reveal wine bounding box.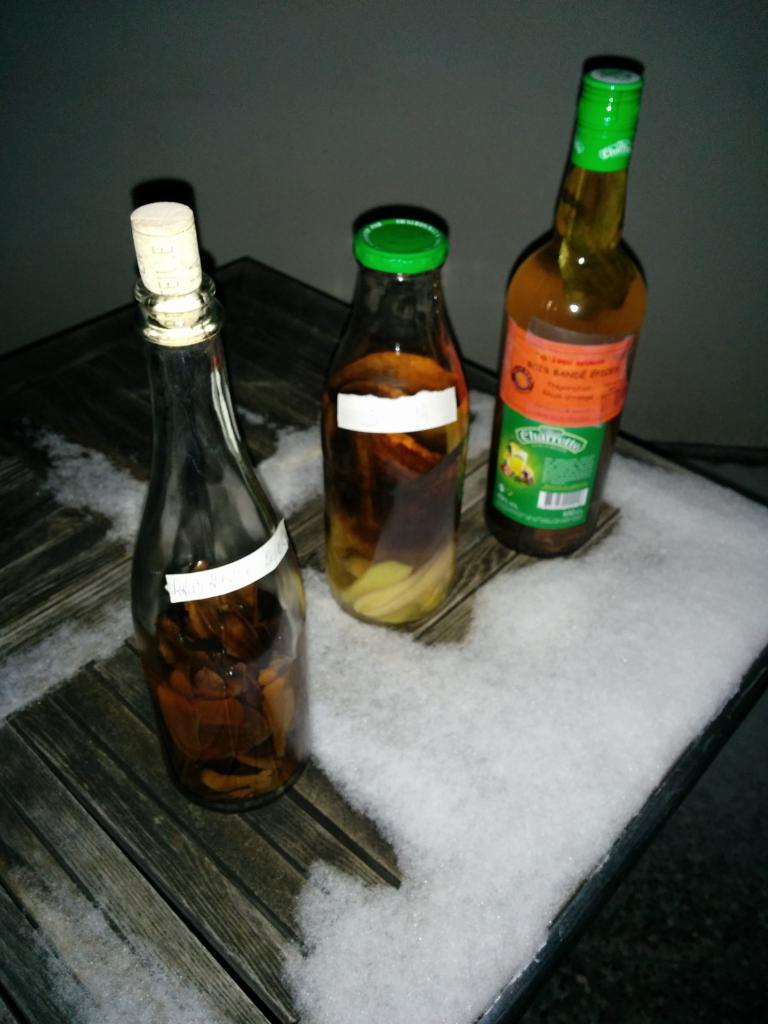
Revealed: (left=161, top=570, right=304, bottom=815).
